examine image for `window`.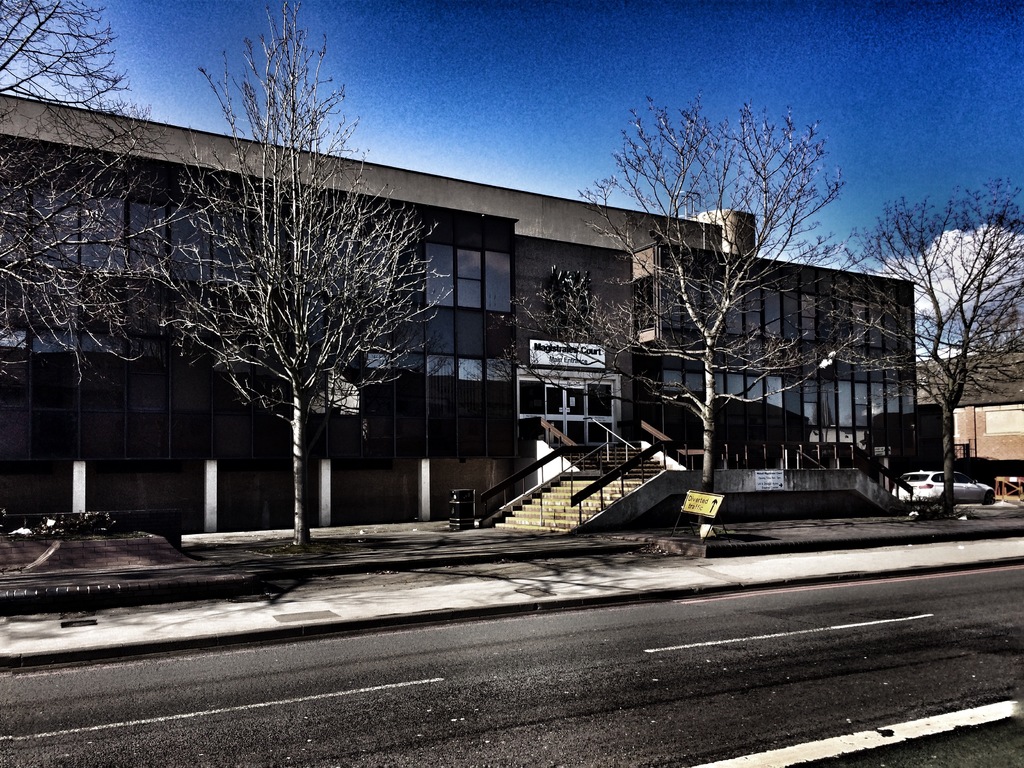
Examination result: (left=665, top=296, right=908, bottom=340).
